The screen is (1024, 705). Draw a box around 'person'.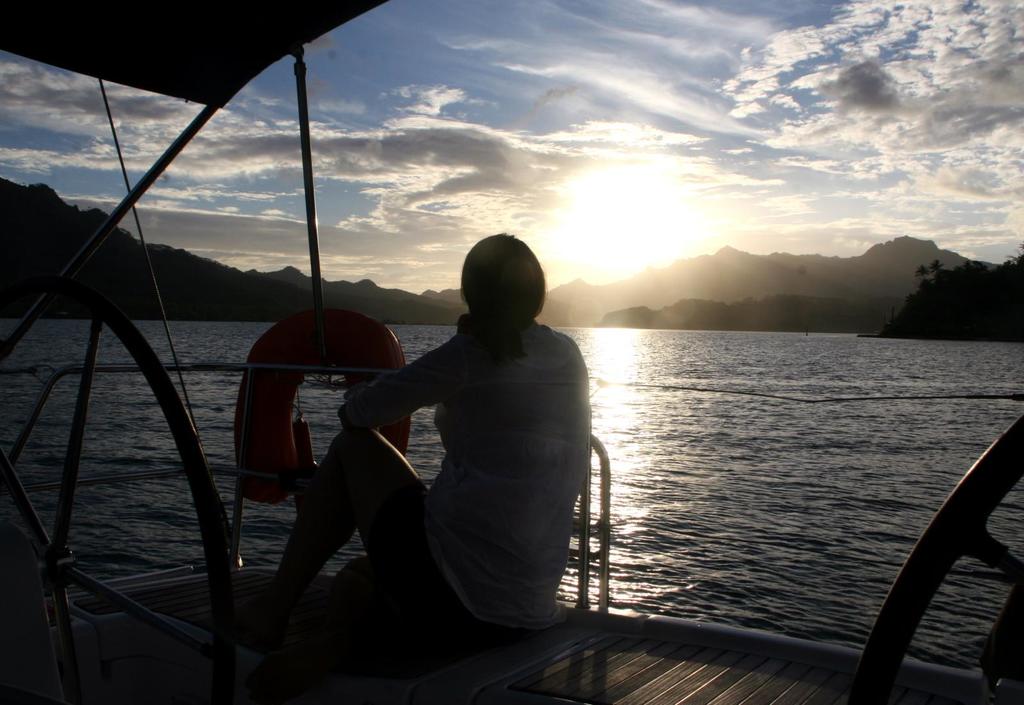
[x1=224, y1=194, x2=581, y2=664].
